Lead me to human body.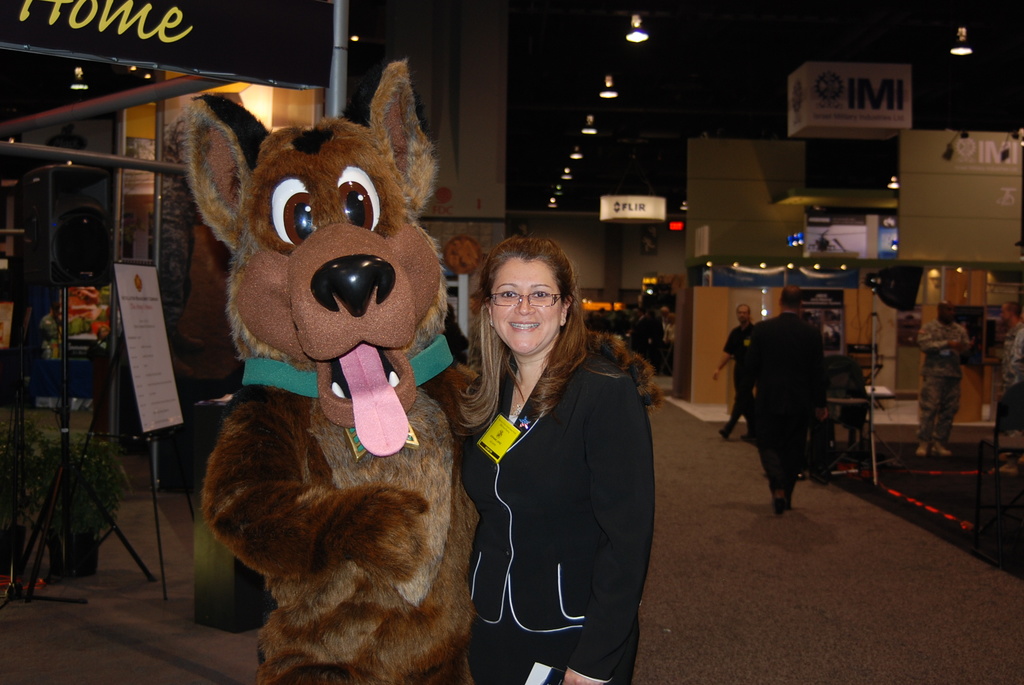
Lead to {"x1": 714, "y1": 322, "x2": 750, "y2": 435}.
